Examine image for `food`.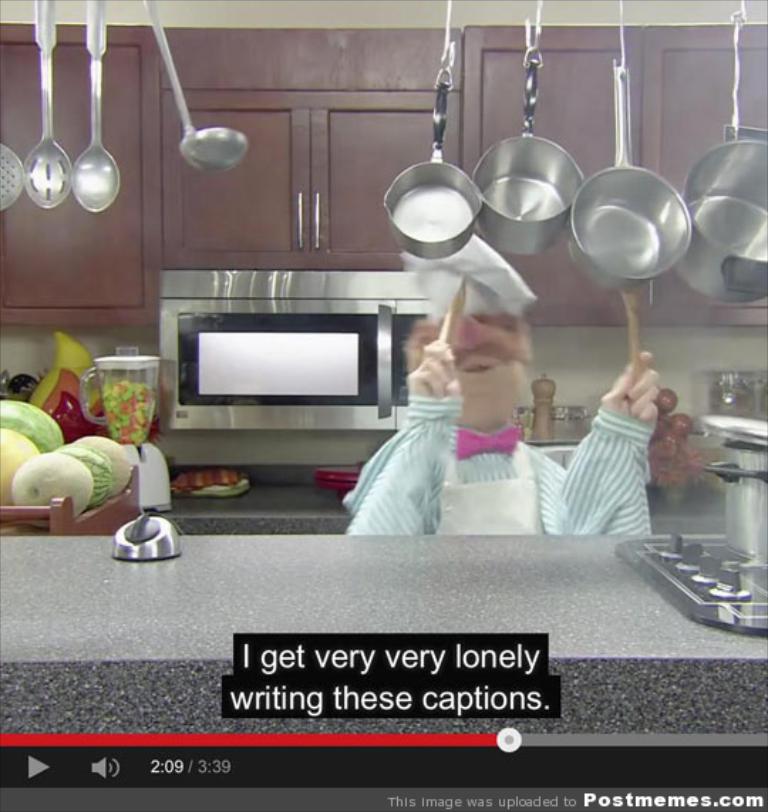
Examination result: [left=174, top=469, right=249, bottom=503].
